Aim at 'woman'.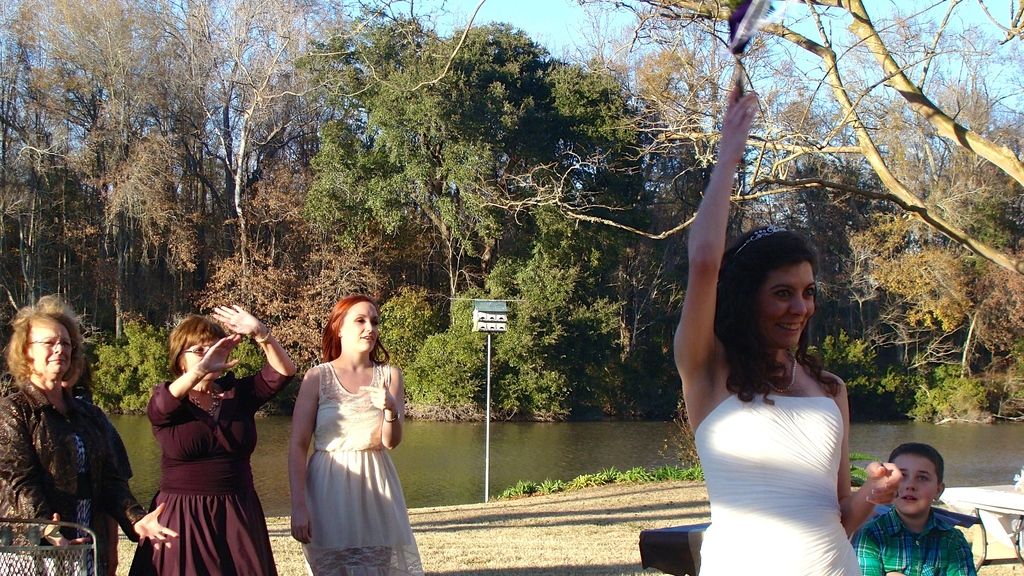
Aimed at rect(0, 294, 182, 575).
